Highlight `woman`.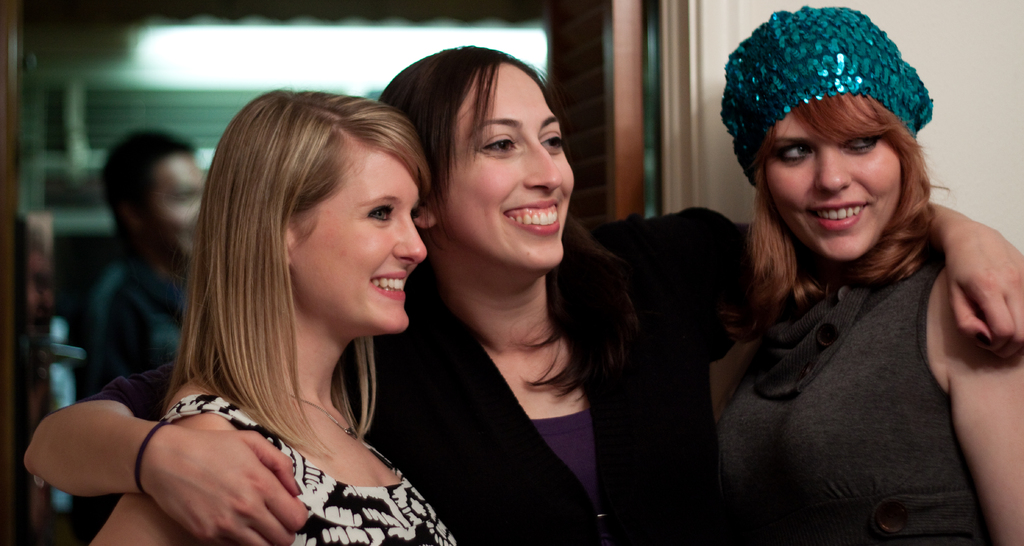
Highlighted region: <bbox>20, 52, 1023, 545</bbox>.
